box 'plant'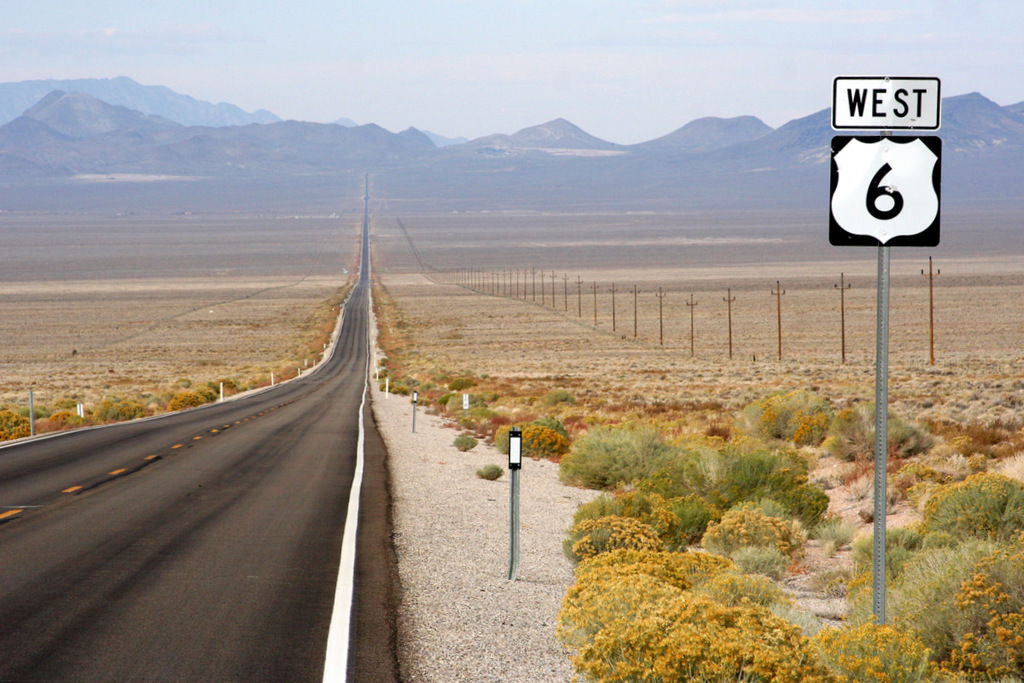
BBox(843, 435, 876, 479)
